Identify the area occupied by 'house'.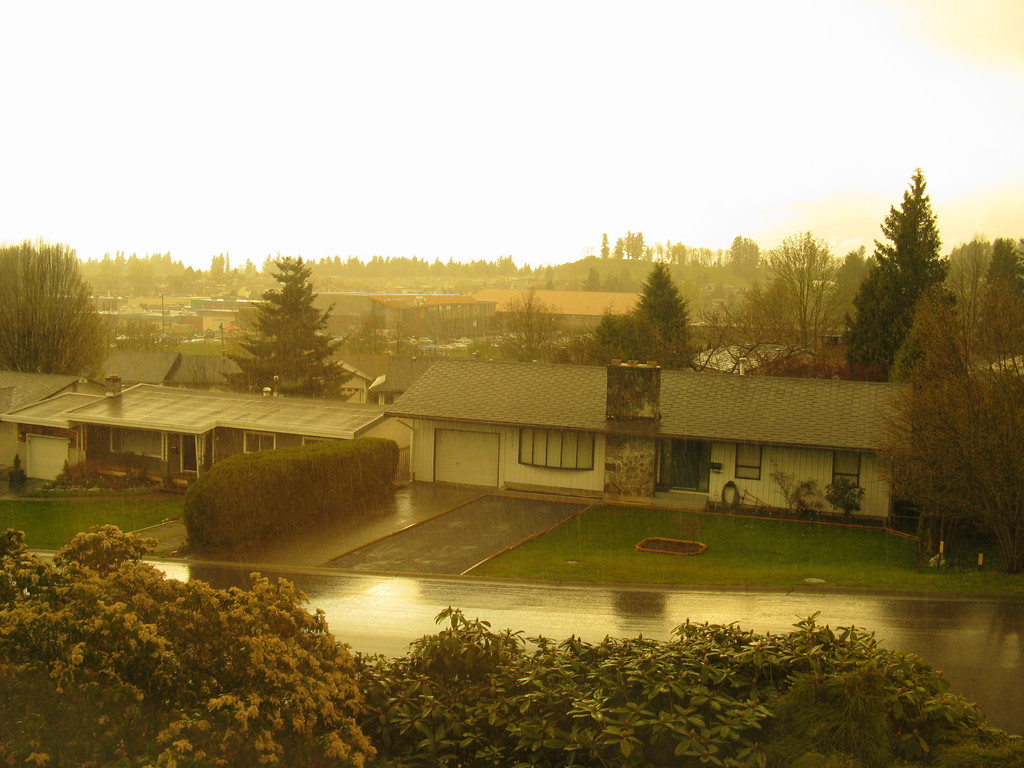
Area: detection(328, 363, 378, 409).
